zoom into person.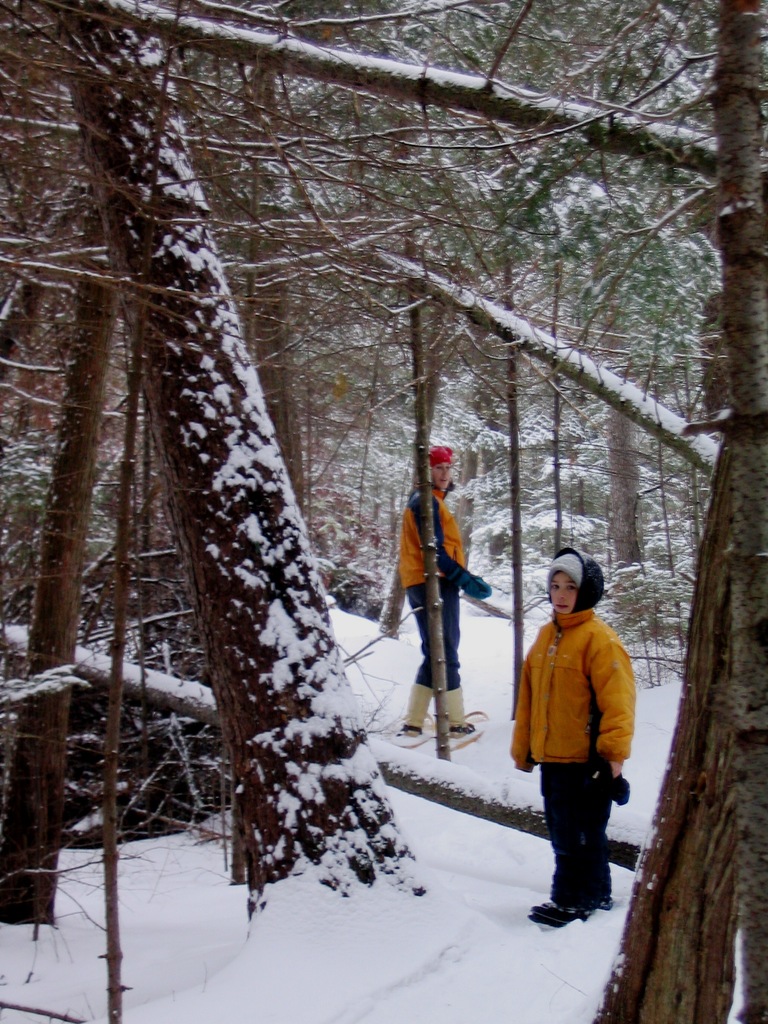
Zoom target: 378/442/490/752.
